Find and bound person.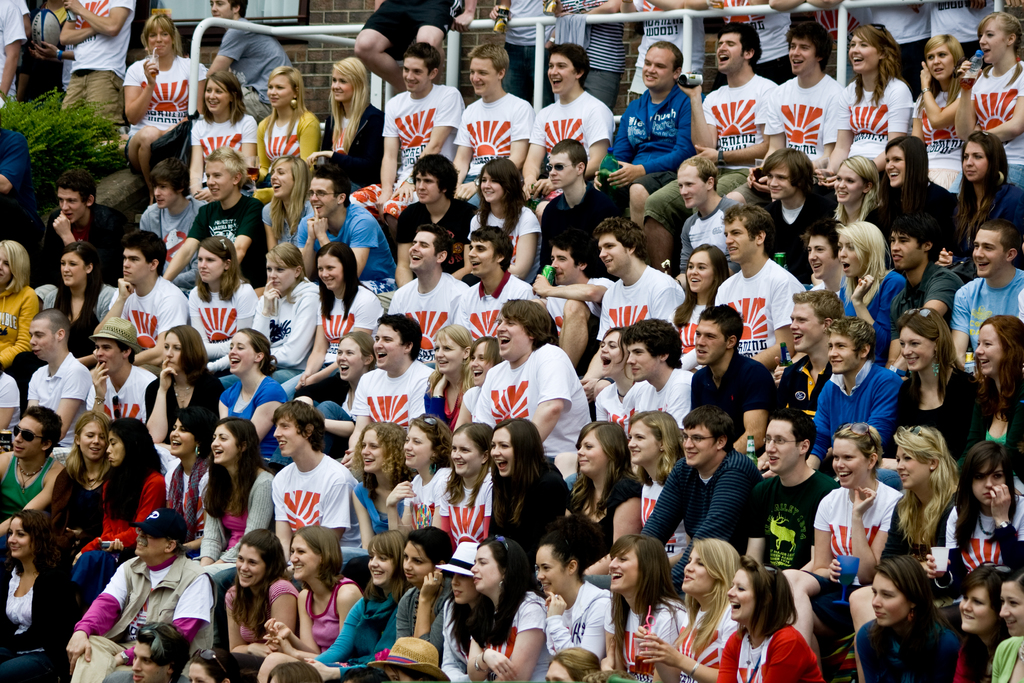
Bound: (141, 319, 217, 459).
